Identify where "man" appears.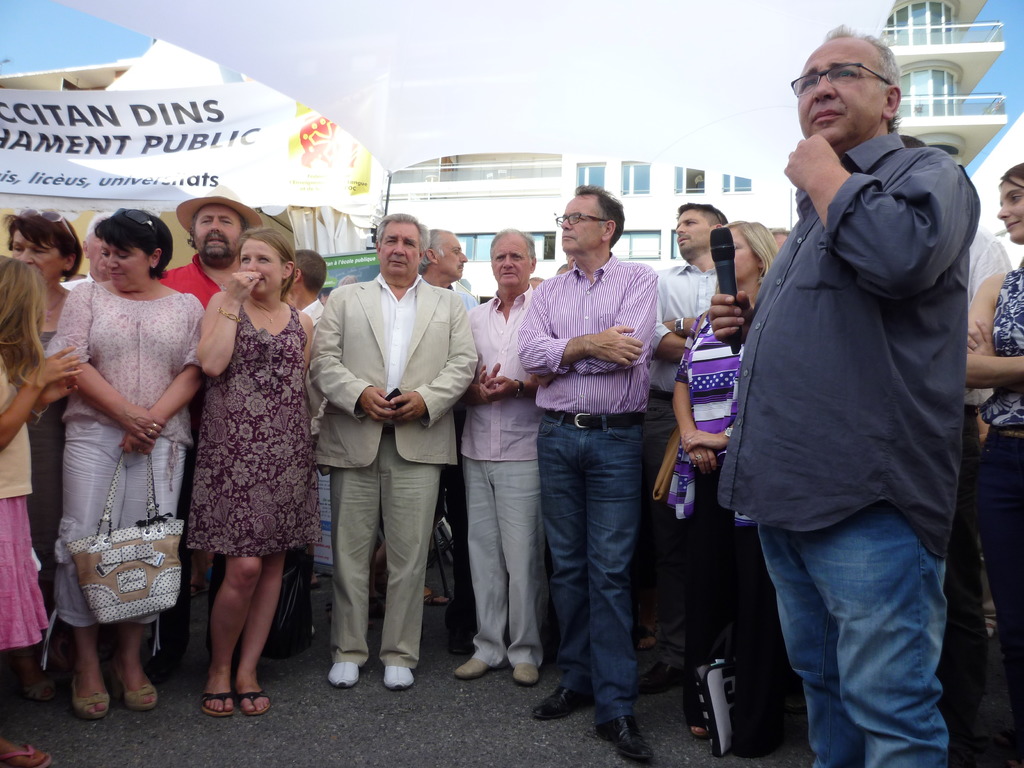
Appears at bbox=[459, 225, 545, 687].
